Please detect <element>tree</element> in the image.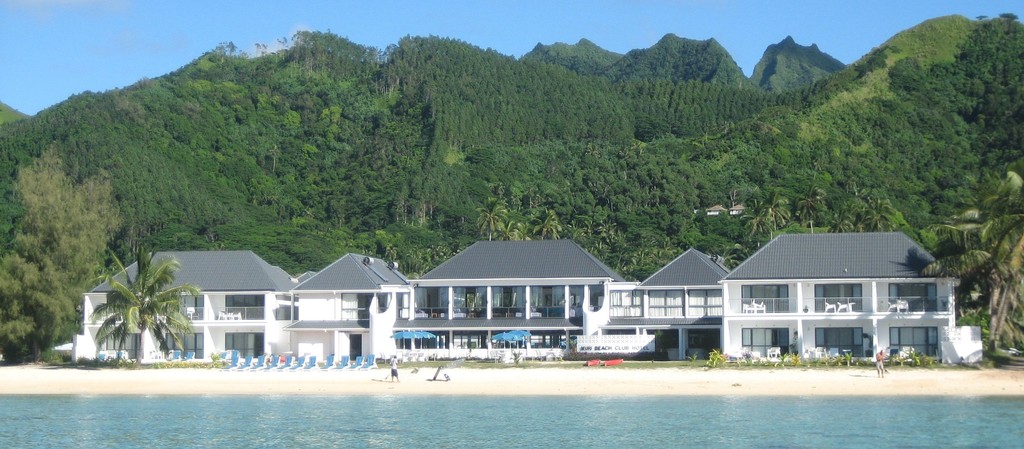
l=916, t=168, r=1023, b=354.
